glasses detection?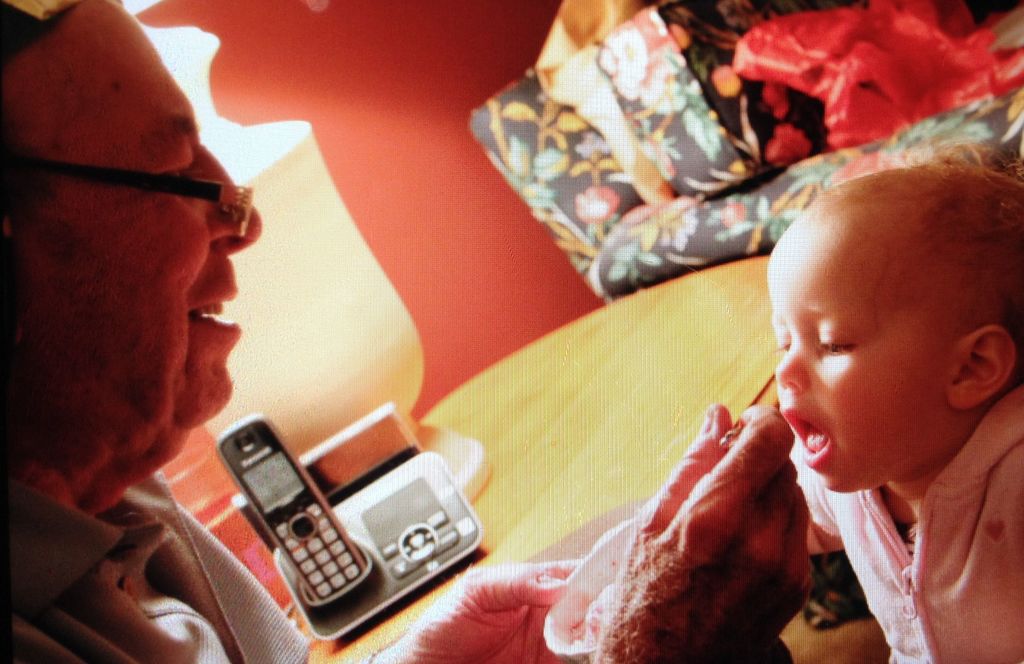
l=28, t=149, r=260, b=239
